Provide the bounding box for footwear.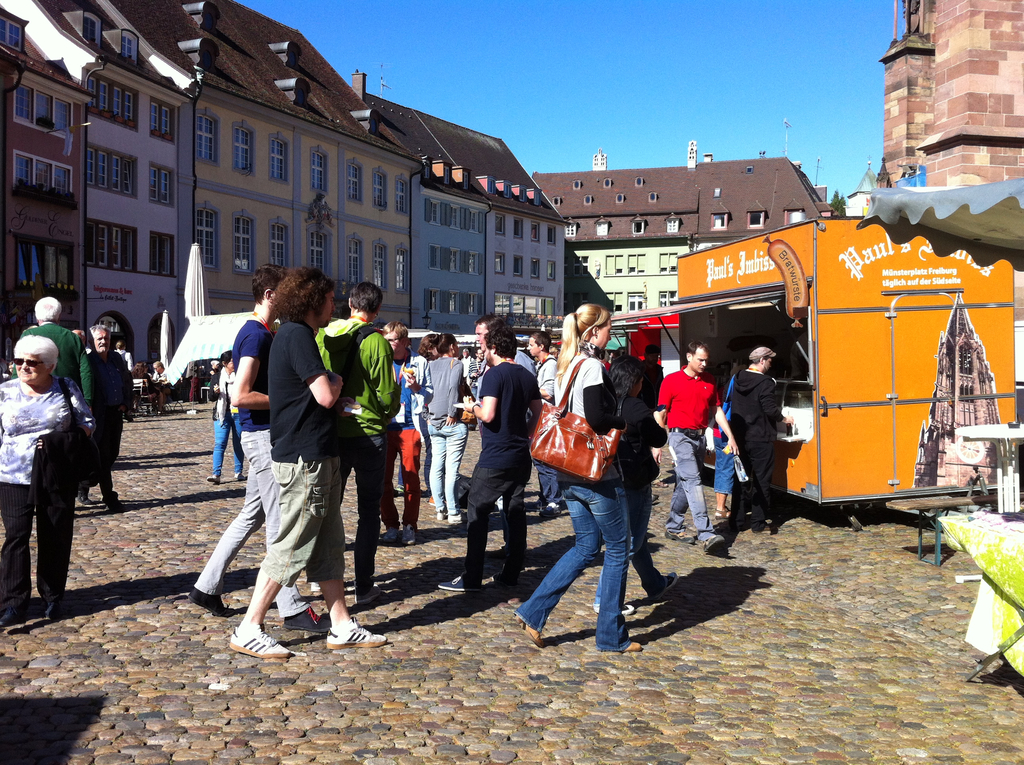
region(287, 609, 339, 636).
